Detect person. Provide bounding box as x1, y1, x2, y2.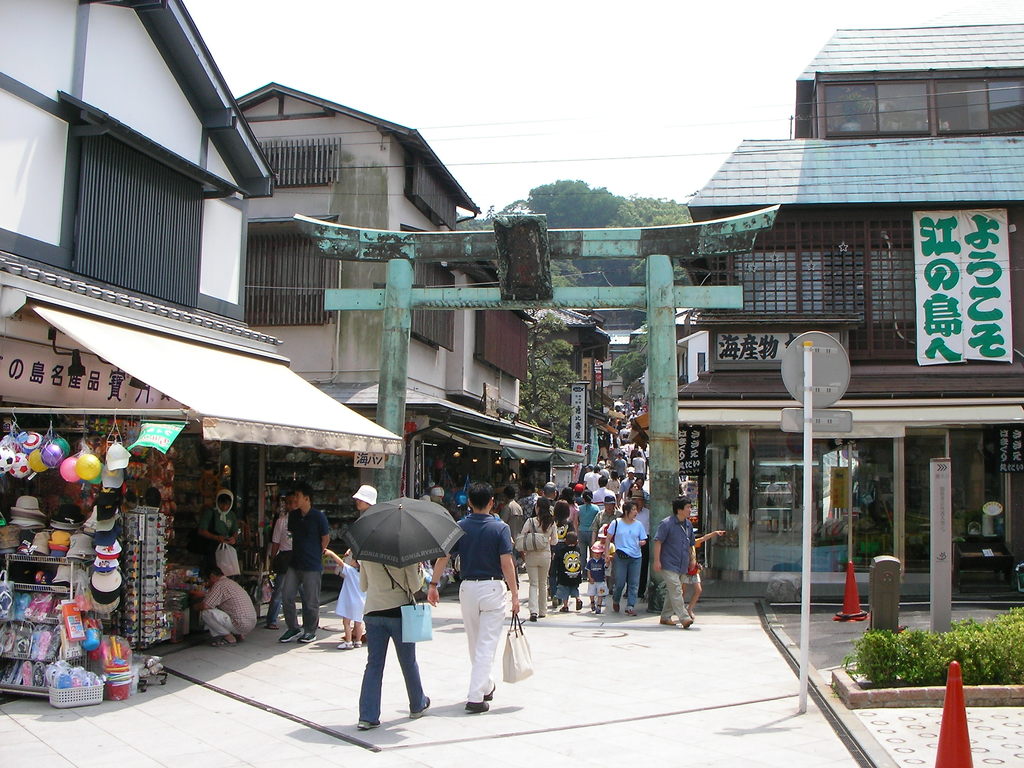
350, 484, 375, 520.
